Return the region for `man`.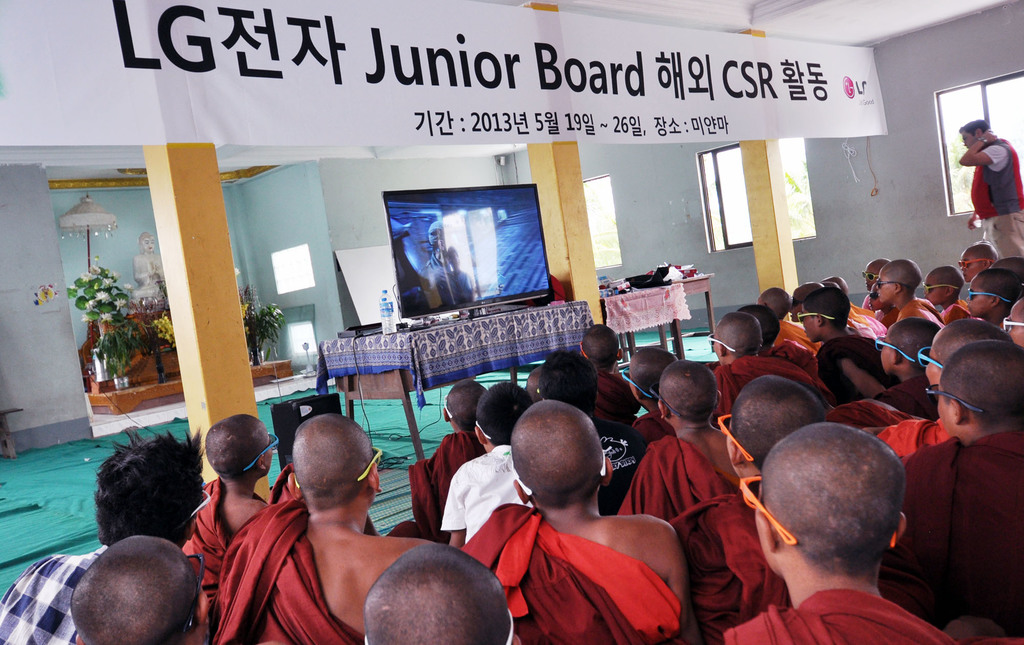
x1=212 y1=411 x2=489 y2=644.
